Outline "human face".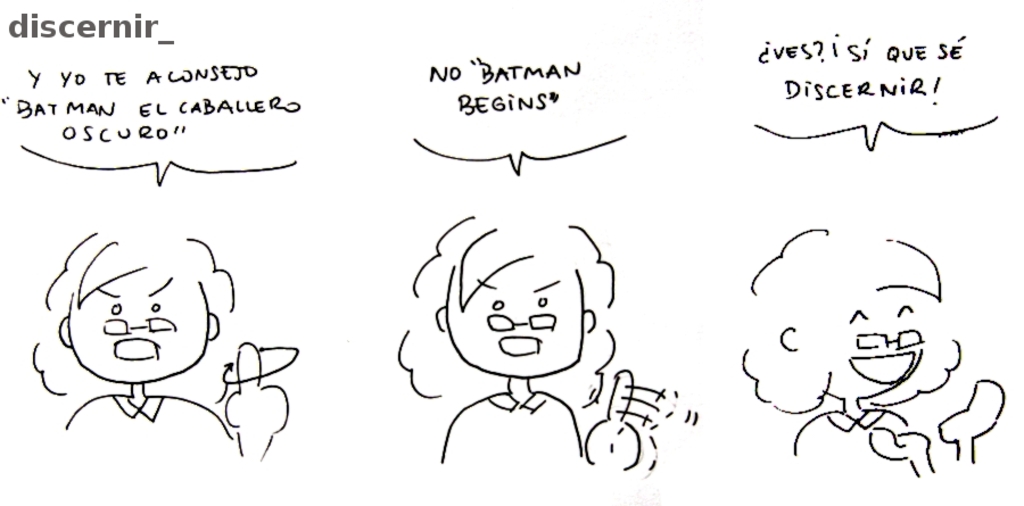
Outline: [left=447, top=255, right=583, bottom=380].
